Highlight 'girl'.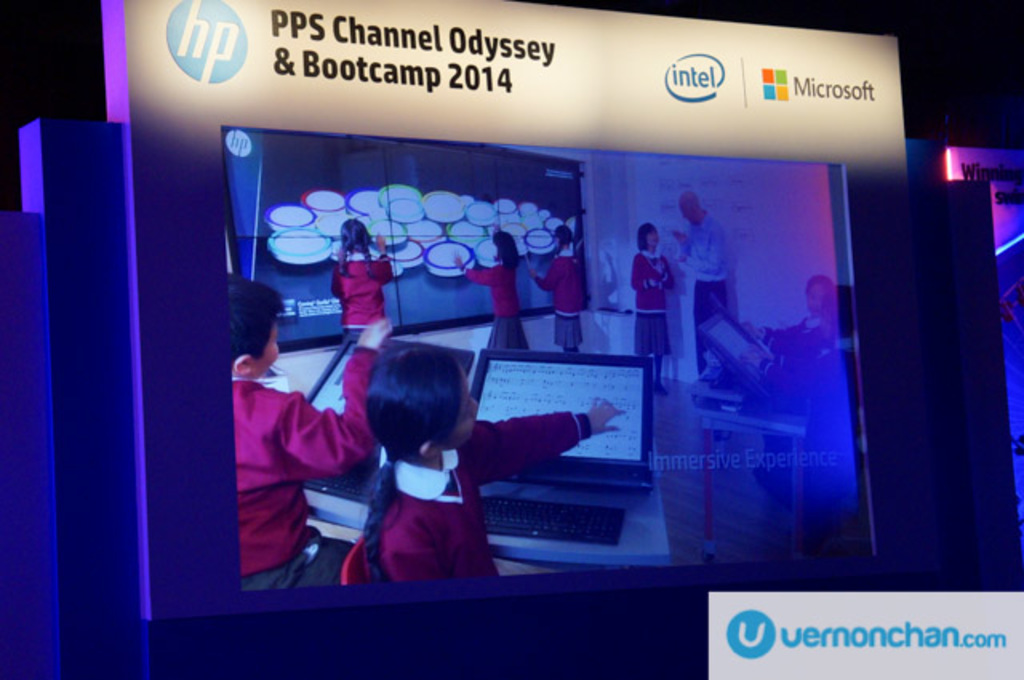
Highlighted region: locate(629, 221, 686, 395).
